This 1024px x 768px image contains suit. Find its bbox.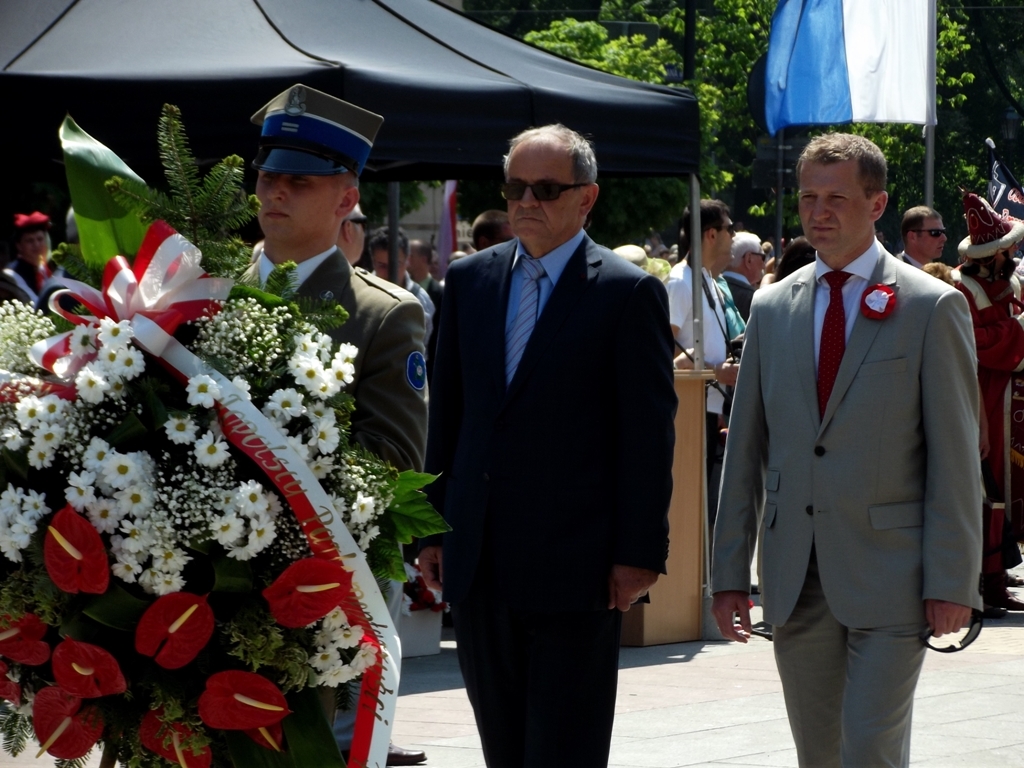
crop(726, 270, 751, 334).
